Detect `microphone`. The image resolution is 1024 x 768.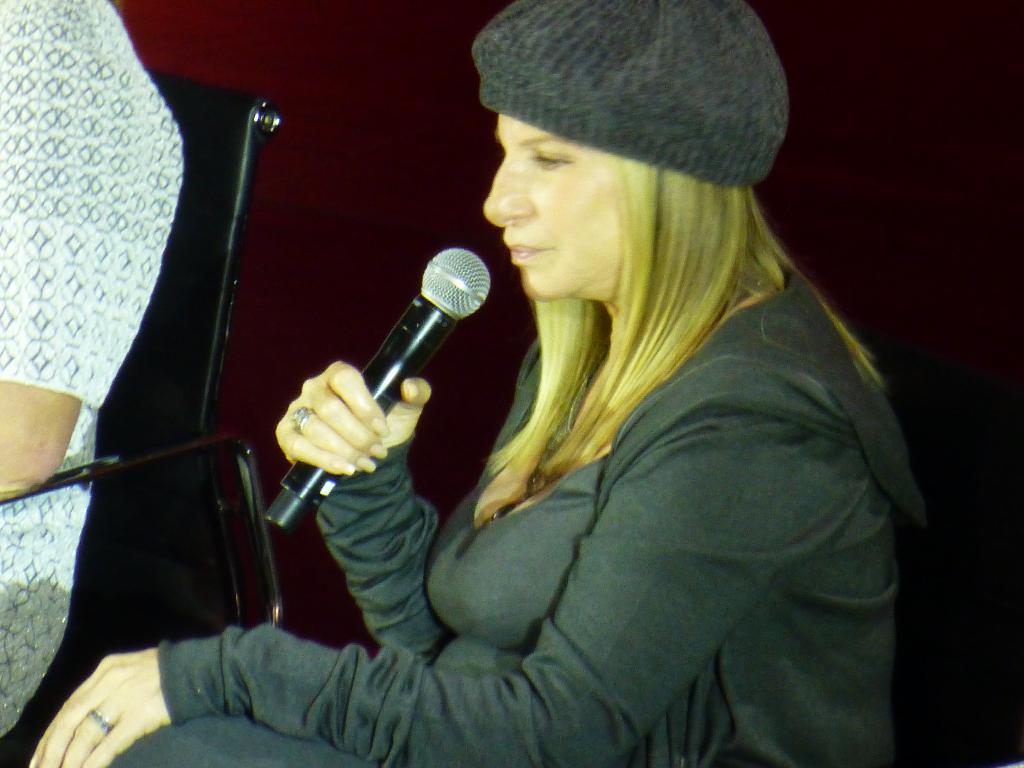
<region>273, 251, 497, 495</region>.
